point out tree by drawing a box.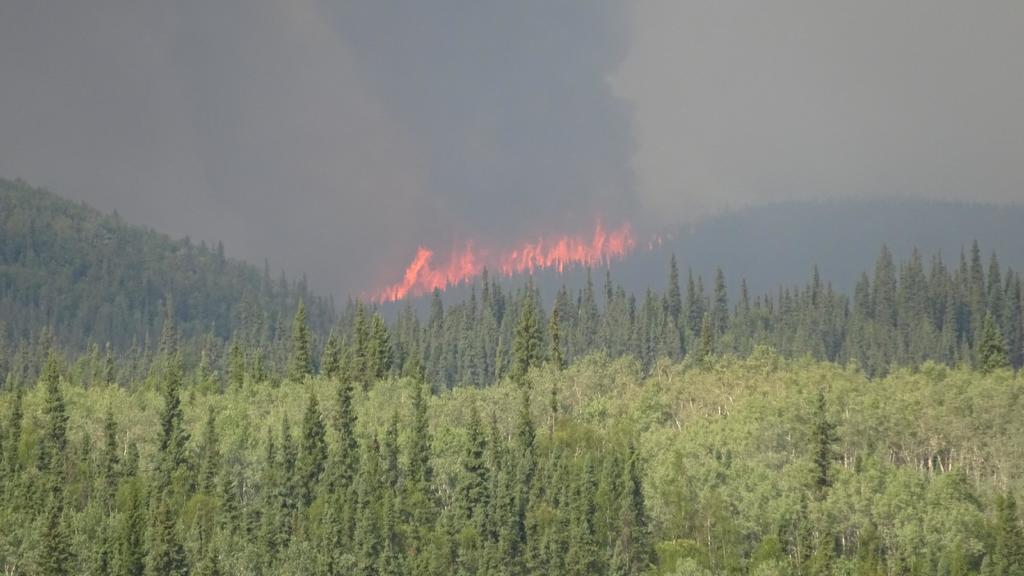
Rect(874, 241, 900, 368).
